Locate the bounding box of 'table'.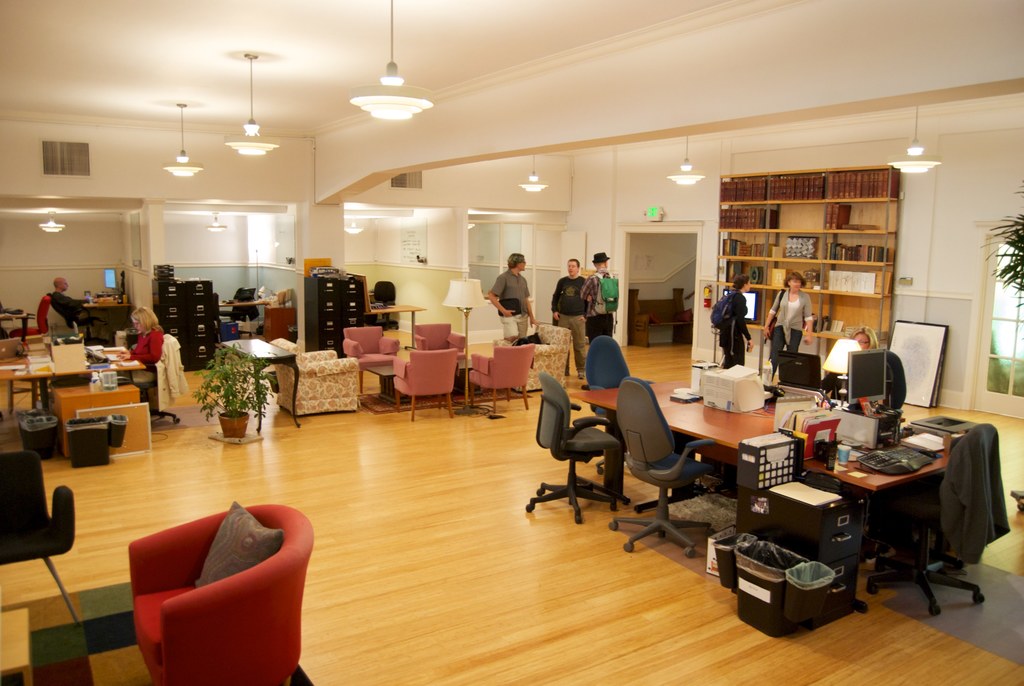
Bounding box: [x1=368, y1=300, x2=427, y2=348].
